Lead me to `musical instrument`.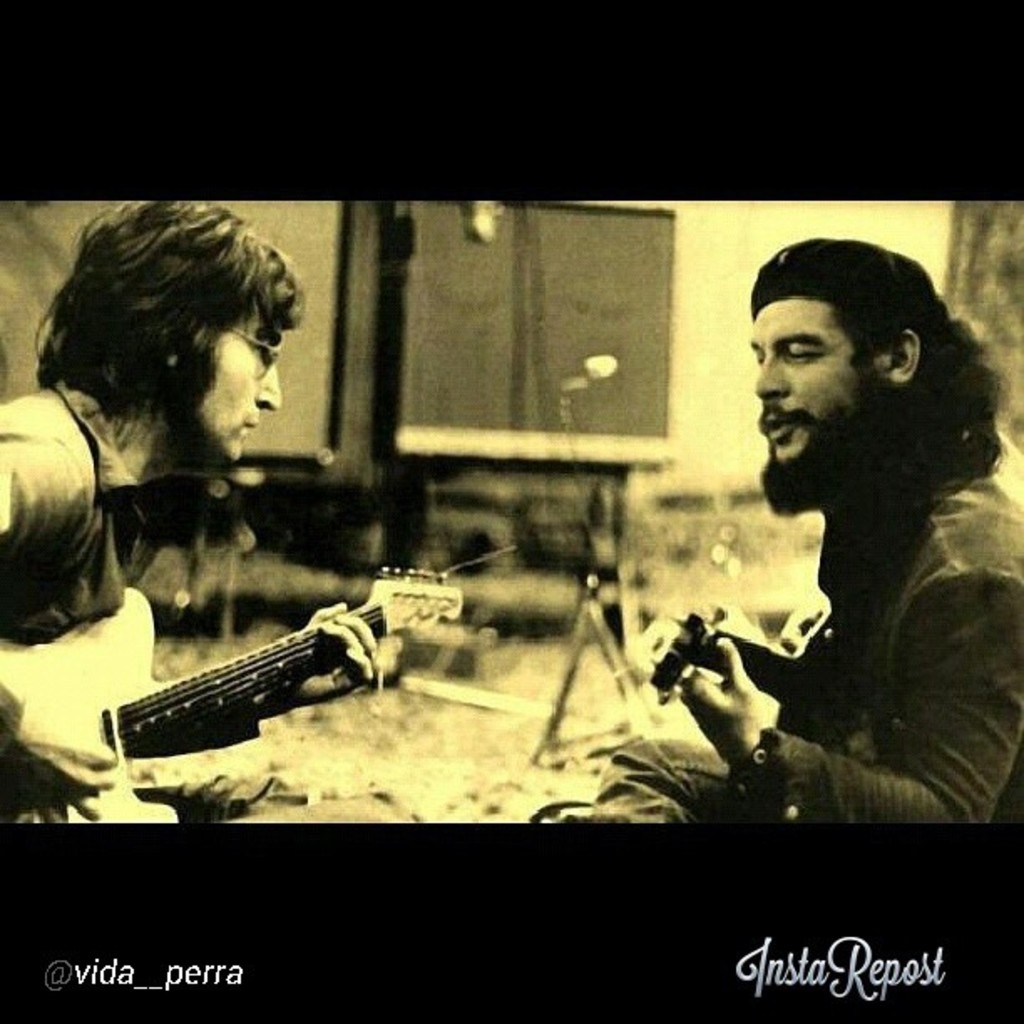
Lead to 0 557 468 828.
